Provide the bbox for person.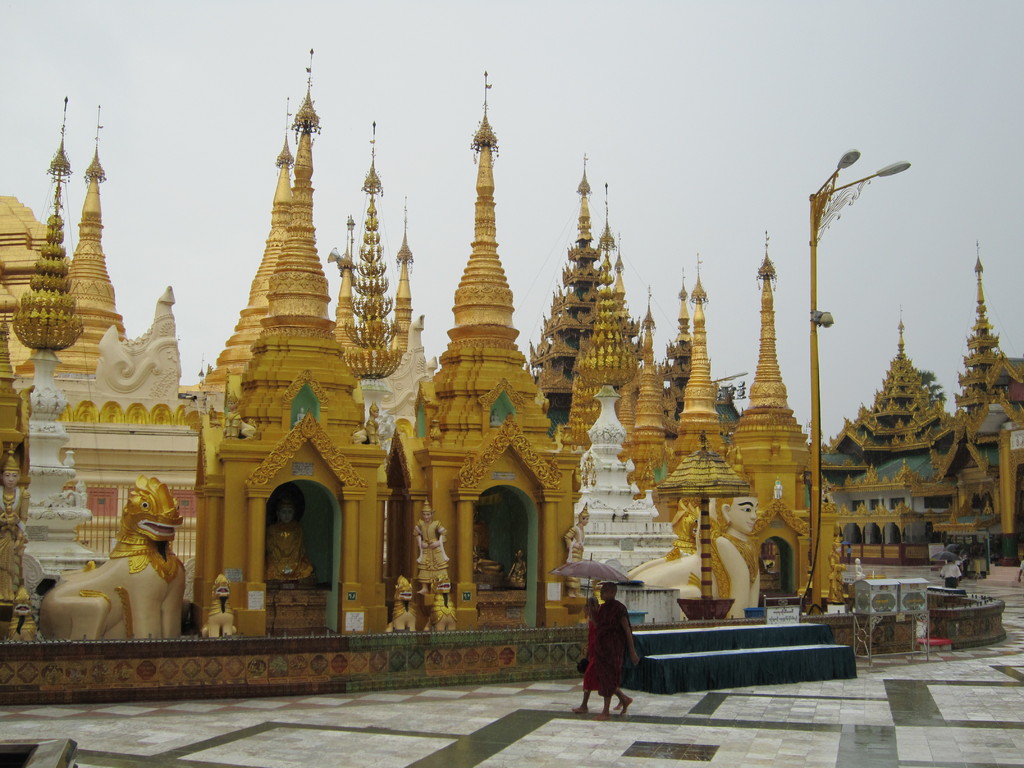
[473, 509, 505, 572].
